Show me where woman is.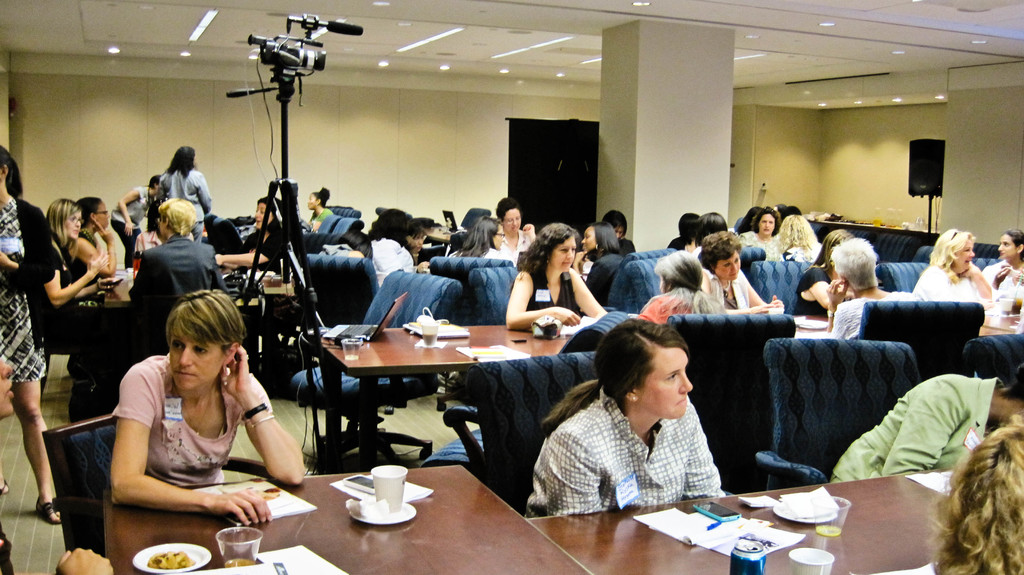
woman is at box(306, 184, 331, 231).
